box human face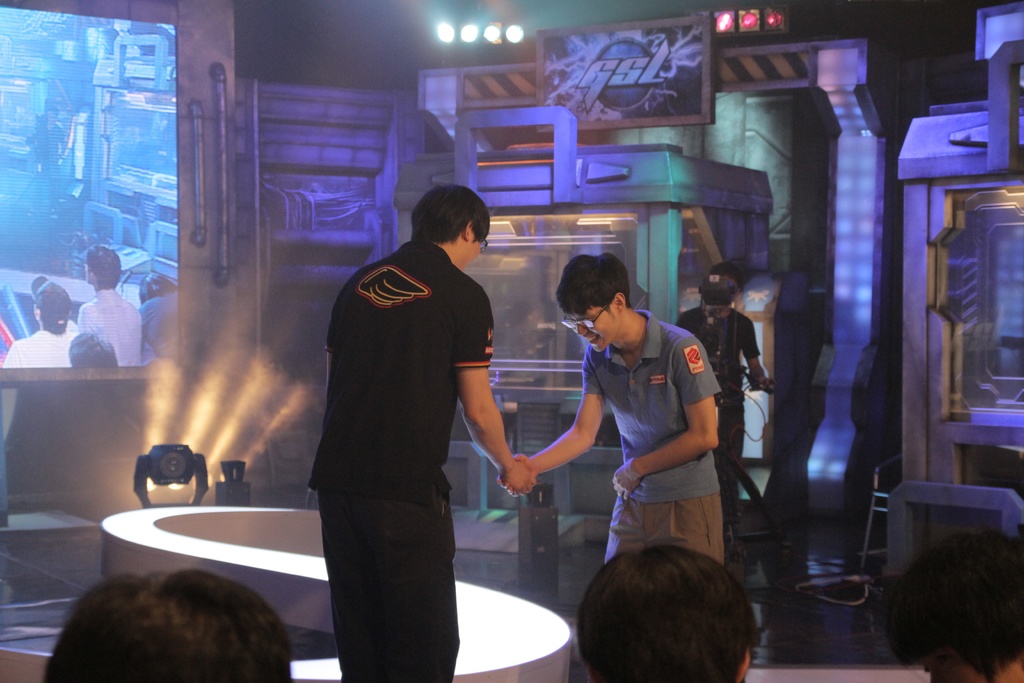
[462, 229, 482, 263]
